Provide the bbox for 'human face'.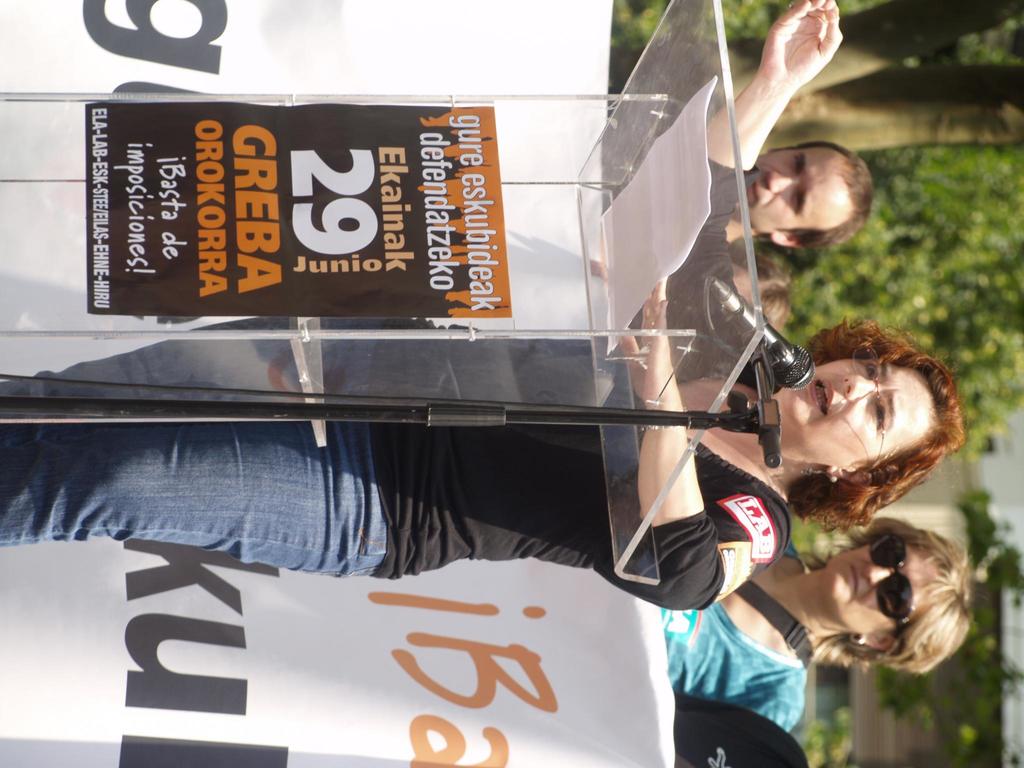
select_region(819, 545, 943, 628).
